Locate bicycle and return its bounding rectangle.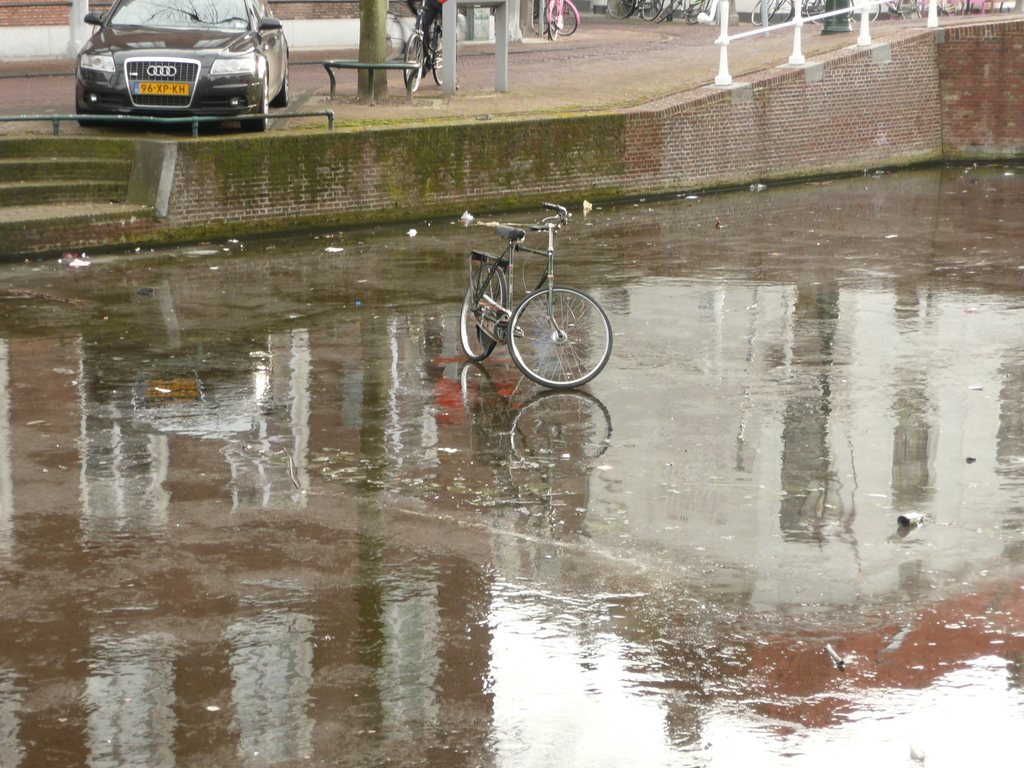
[x1=402, y1=0, x2=444, y2=93].
